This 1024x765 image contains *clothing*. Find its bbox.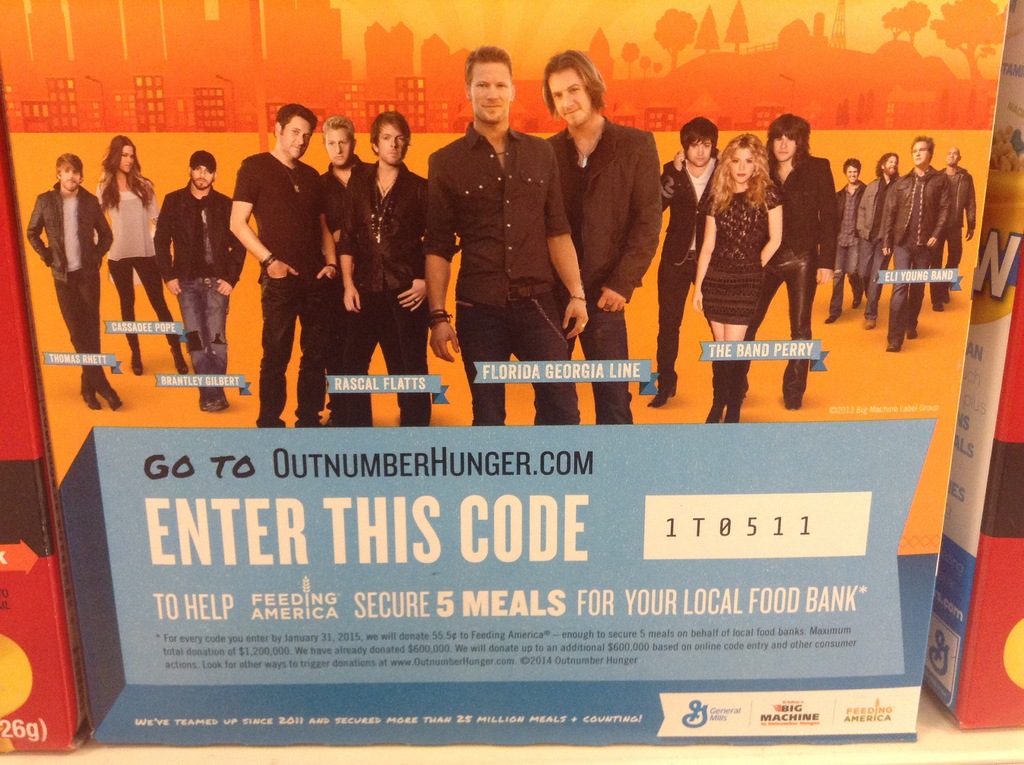
[180,281,228,396].
